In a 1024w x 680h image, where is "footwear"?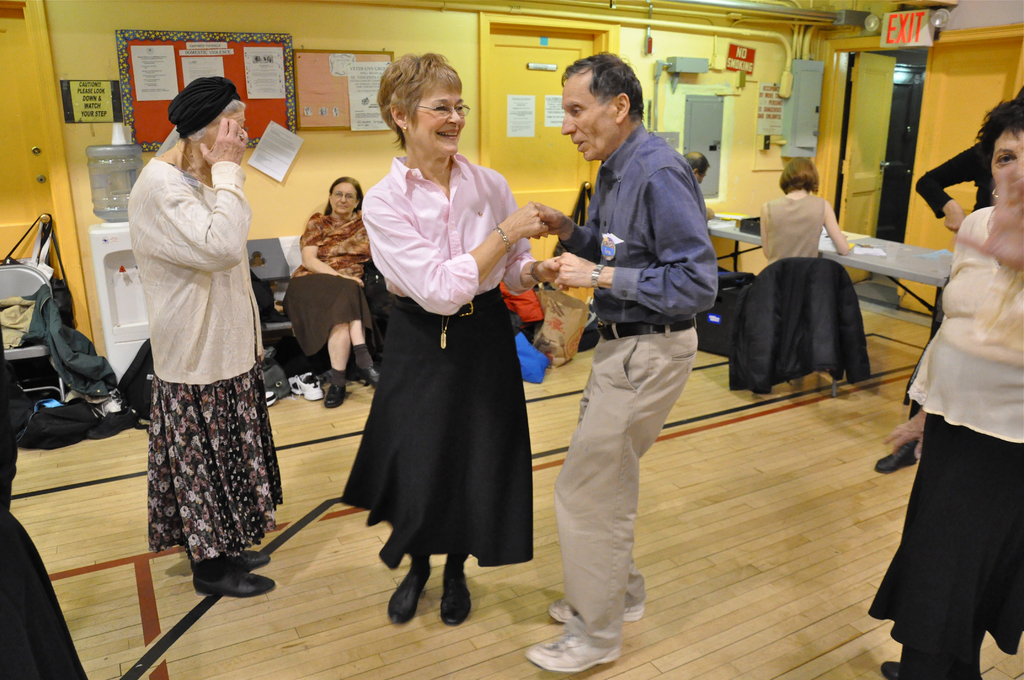
left=547, top=598, right=644, bottom=623.
